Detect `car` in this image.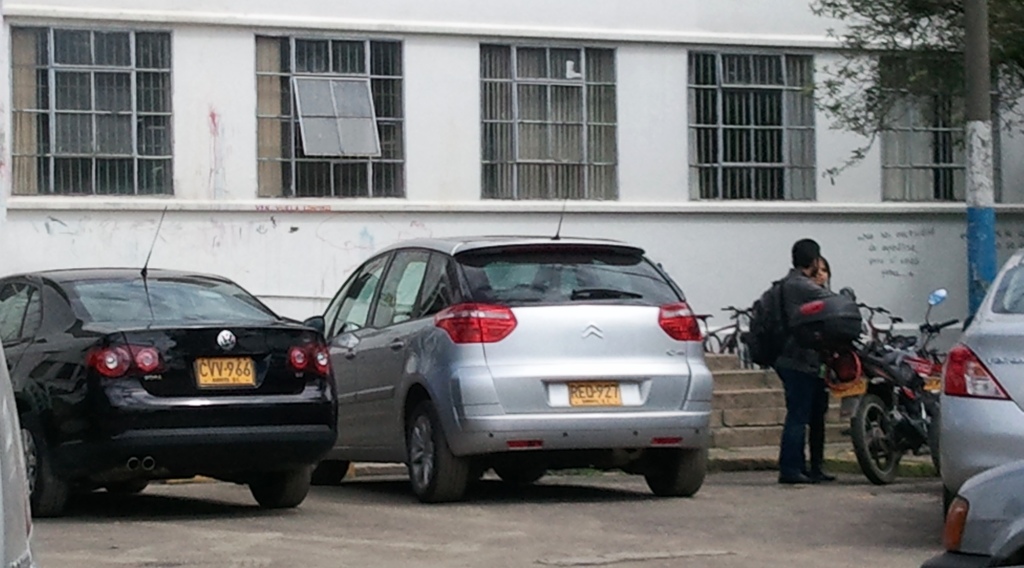
Detection: select_region(0, 343, 31, 567).
